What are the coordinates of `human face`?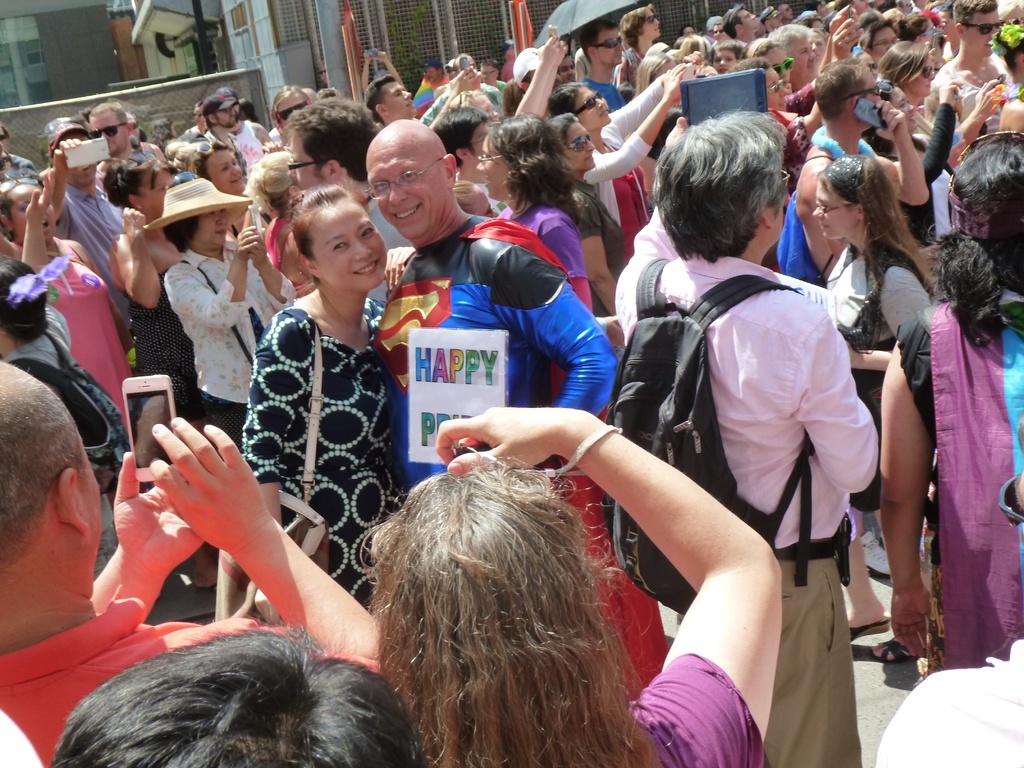
(872, 27, 898, 56).
